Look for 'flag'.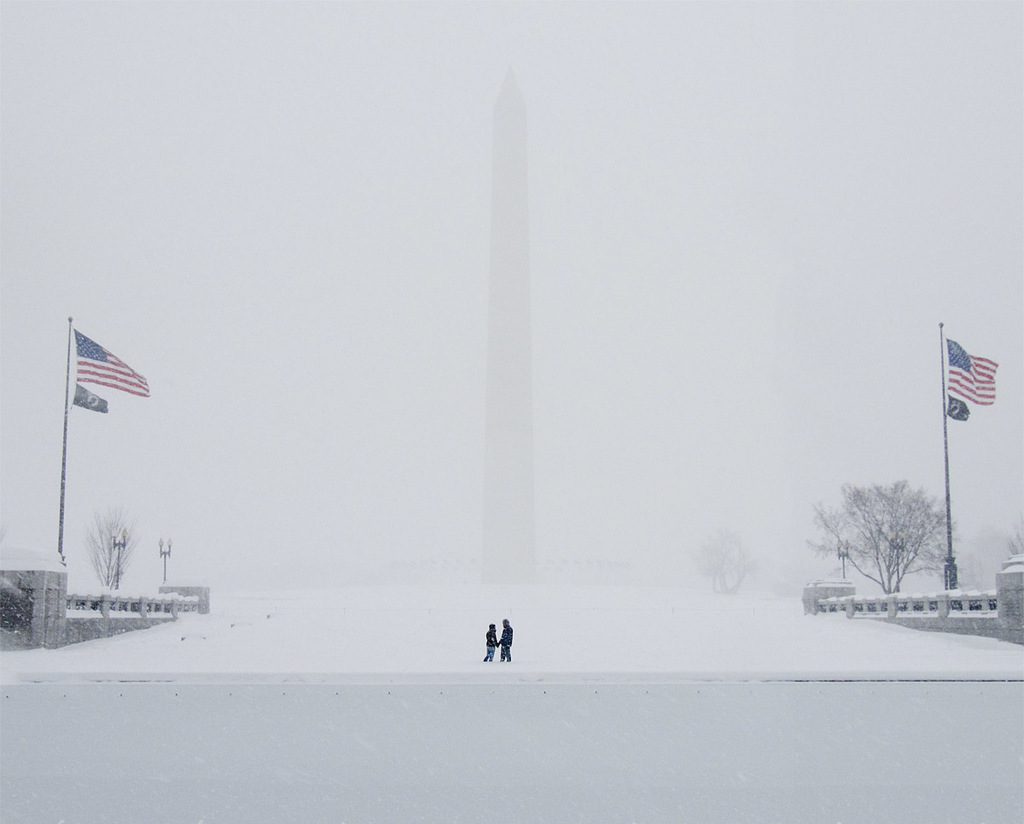
Found: detection(944, 332, 1001, 408).
